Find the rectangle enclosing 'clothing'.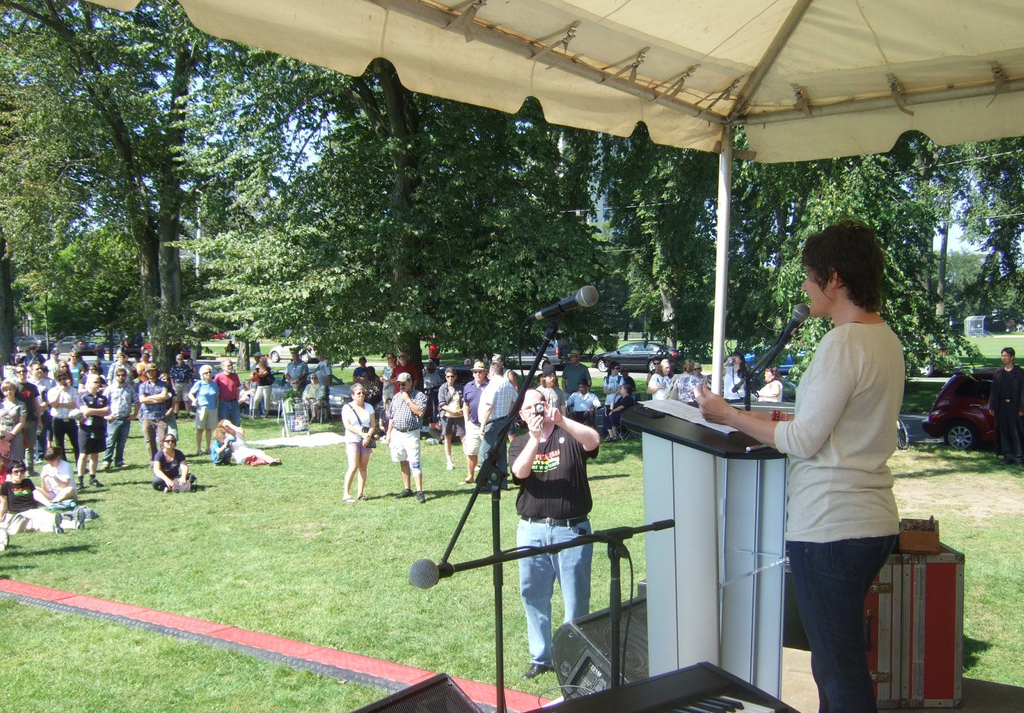
<bbox>312, 358, 333, 386</bbox>.
